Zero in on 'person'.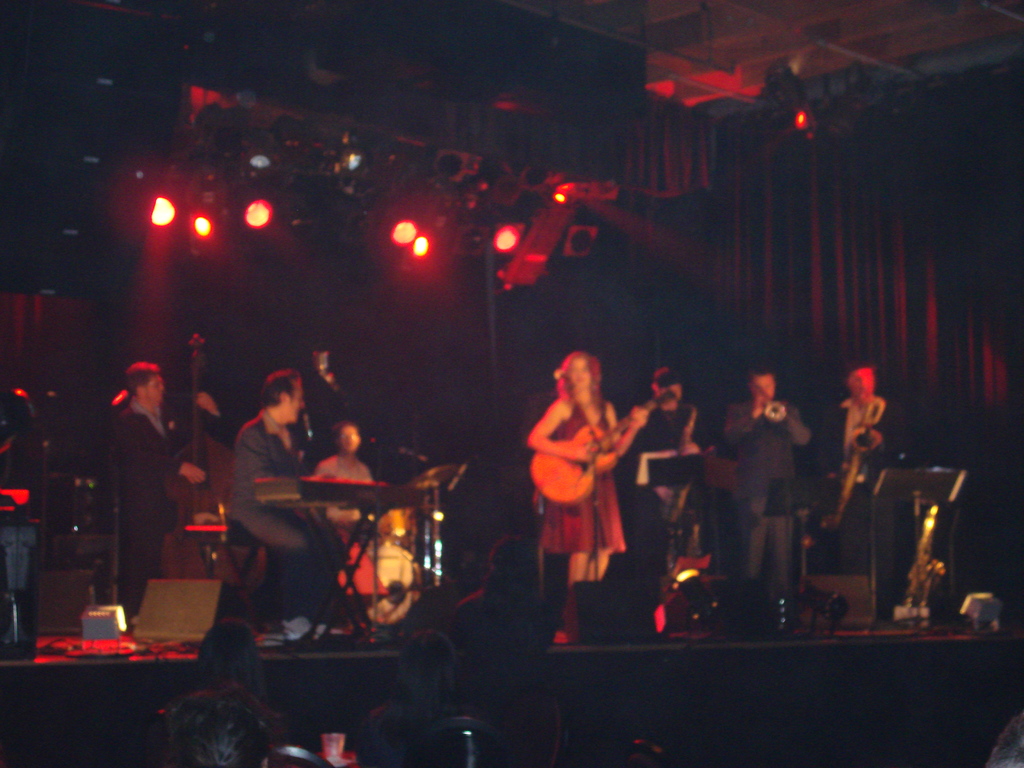
Zeroed in: 309:417:382:553.
